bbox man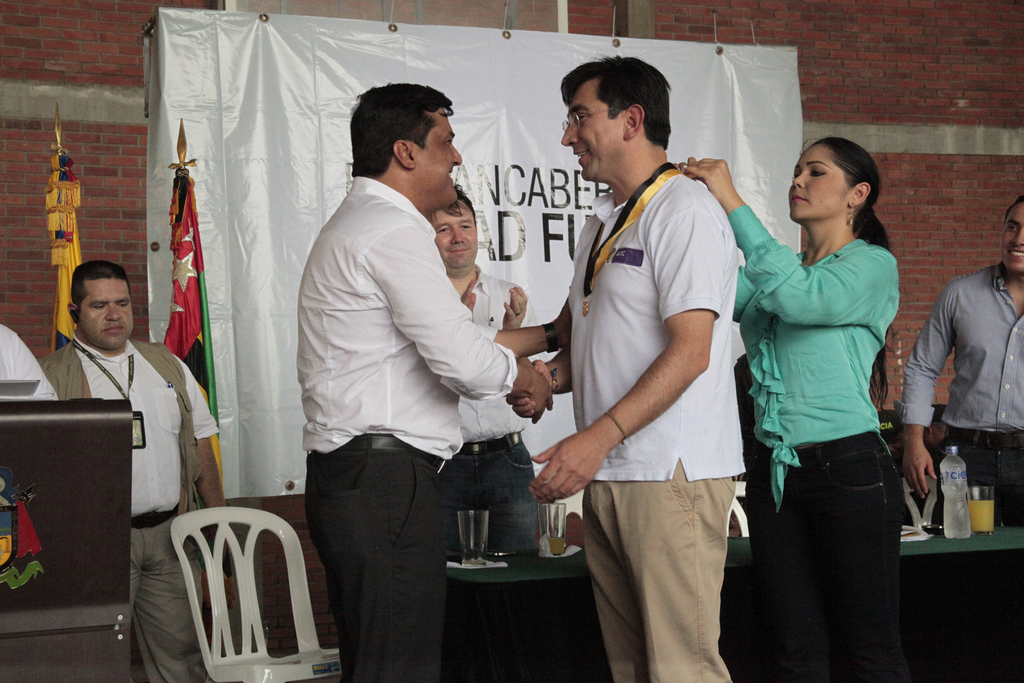
locate(0, 320, 59, 398)
